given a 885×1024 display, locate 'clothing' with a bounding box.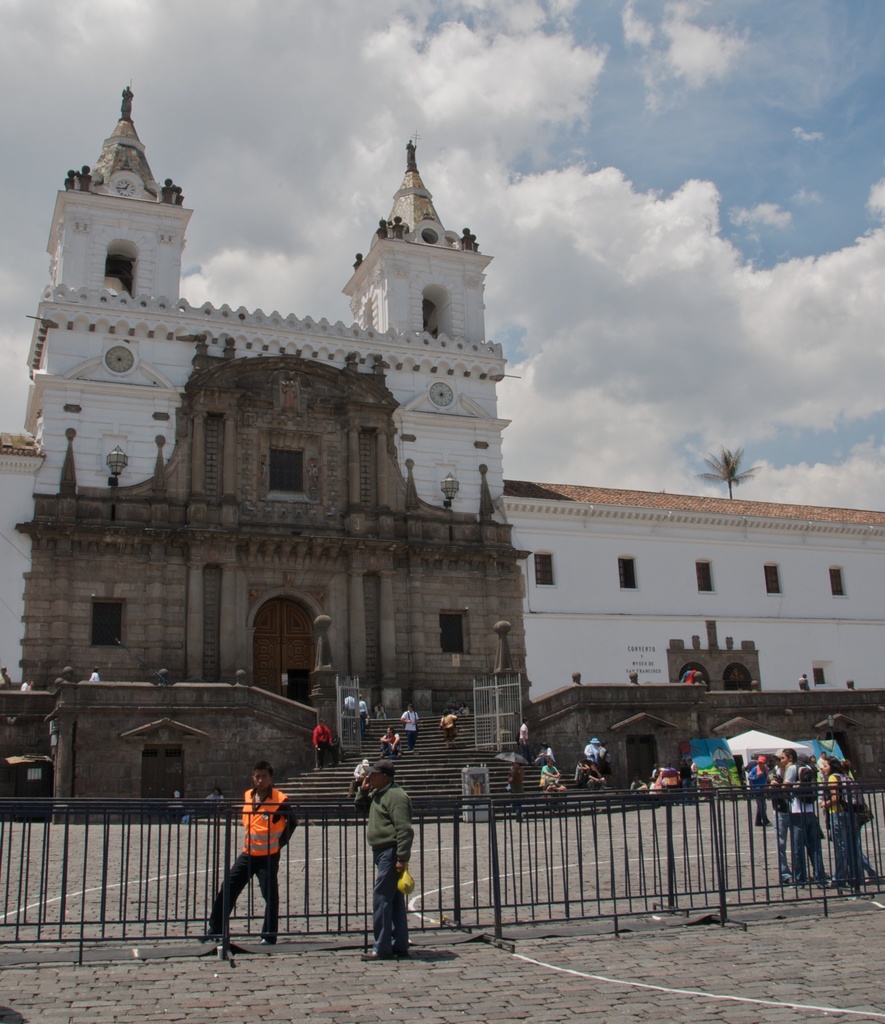
Located: (344, 755, 377, 801).
